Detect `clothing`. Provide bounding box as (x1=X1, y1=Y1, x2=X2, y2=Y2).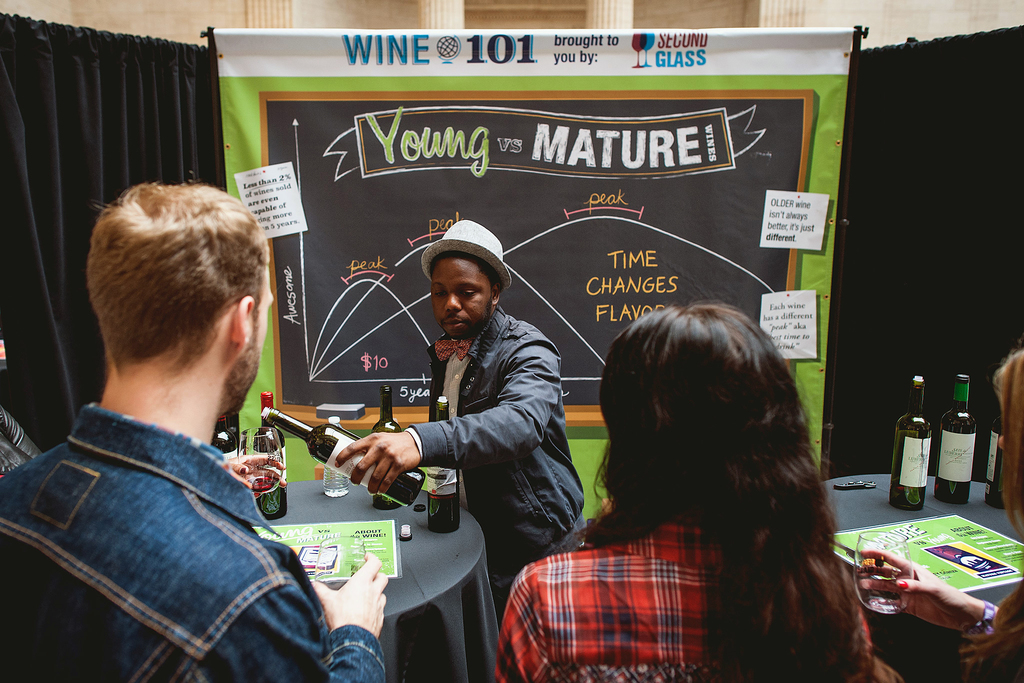
(x1=404, y1=301, x2=585, y2=619).
